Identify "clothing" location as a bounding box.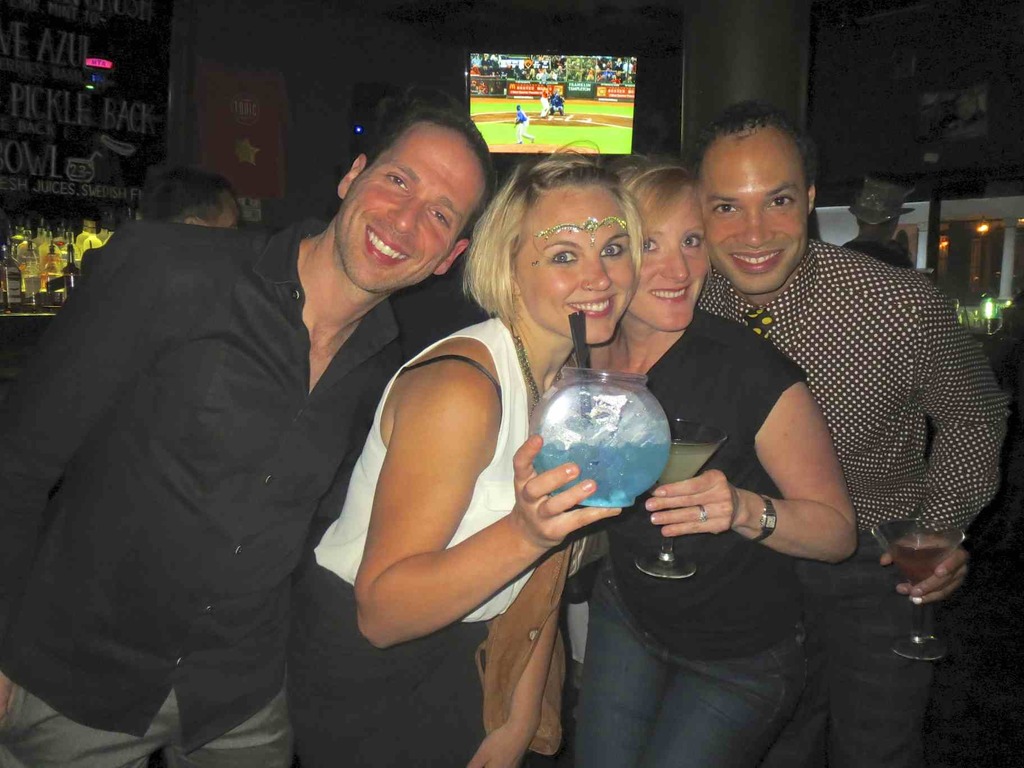
<region>579, 304, 808, 767</region>.
